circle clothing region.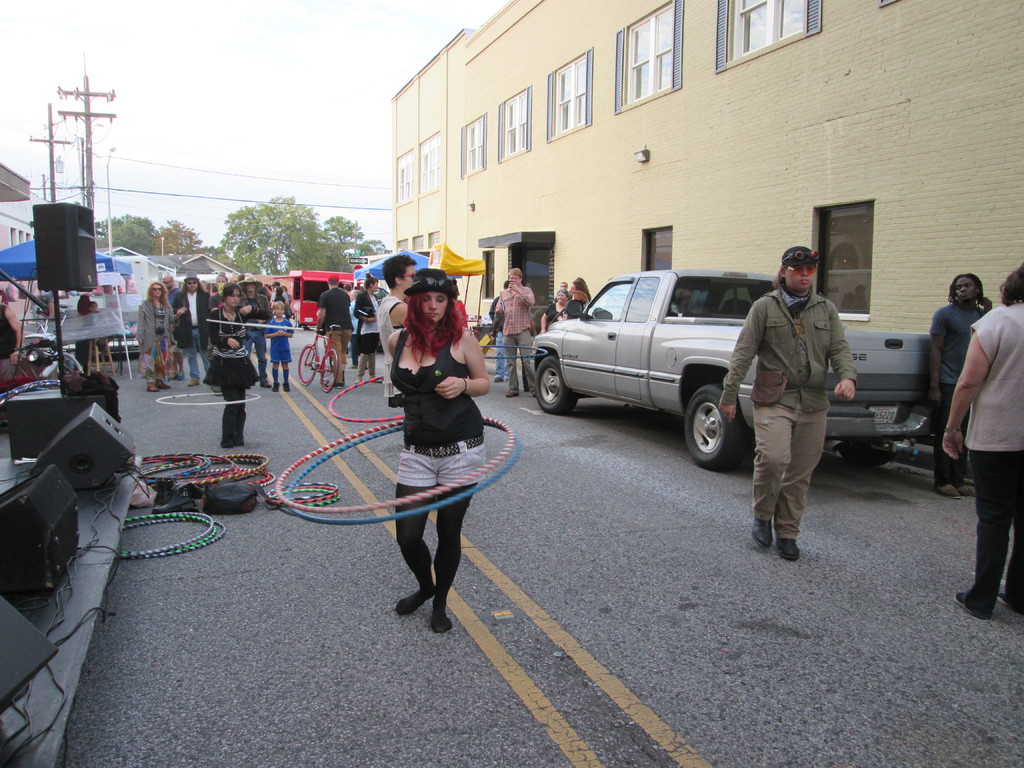
Region: left=84, top=308, right=115, bottom=351.
